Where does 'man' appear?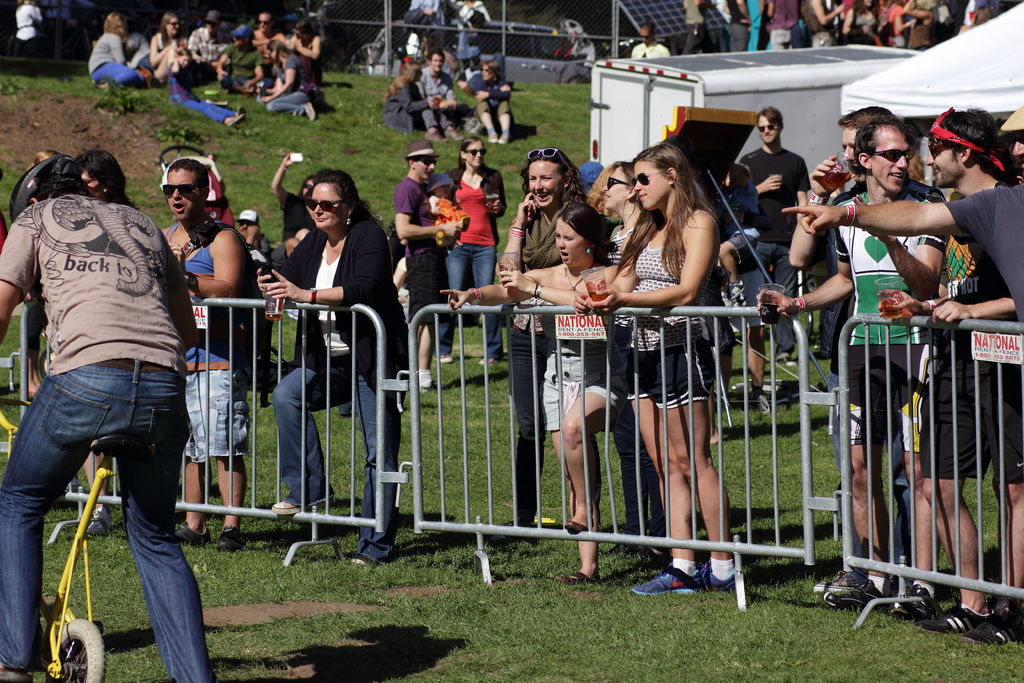
Appears at select_region(185, 10, 230, 81).
